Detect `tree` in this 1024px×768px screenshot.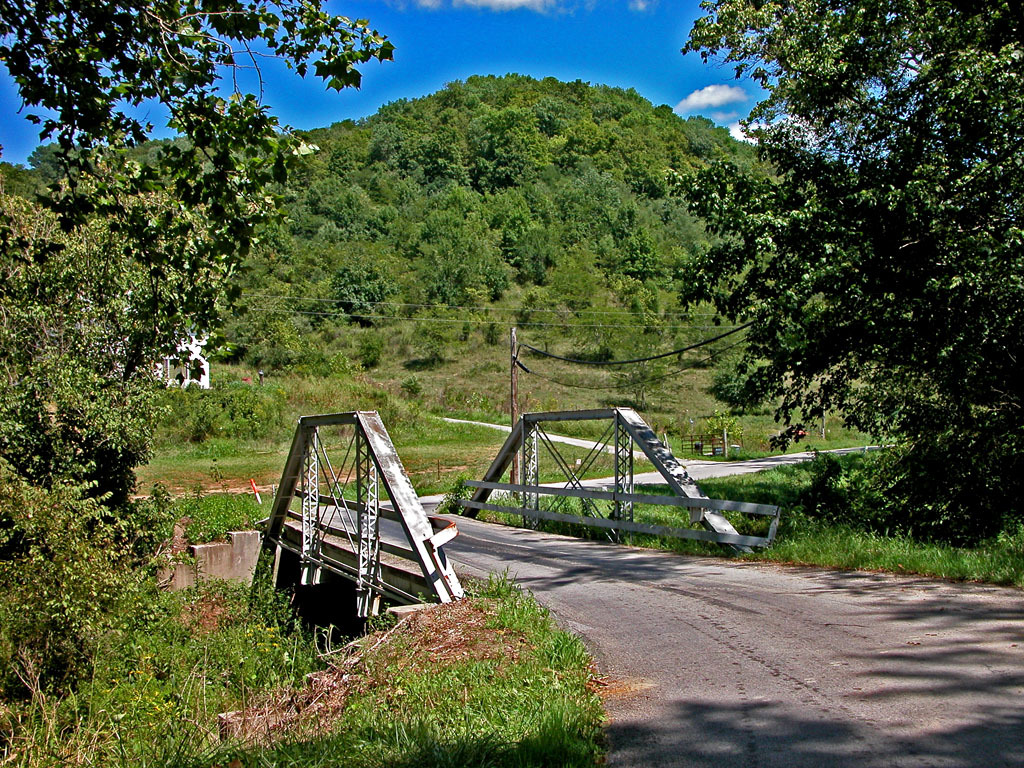
Detection: <region>665, 0, 1023, 529</region>.
